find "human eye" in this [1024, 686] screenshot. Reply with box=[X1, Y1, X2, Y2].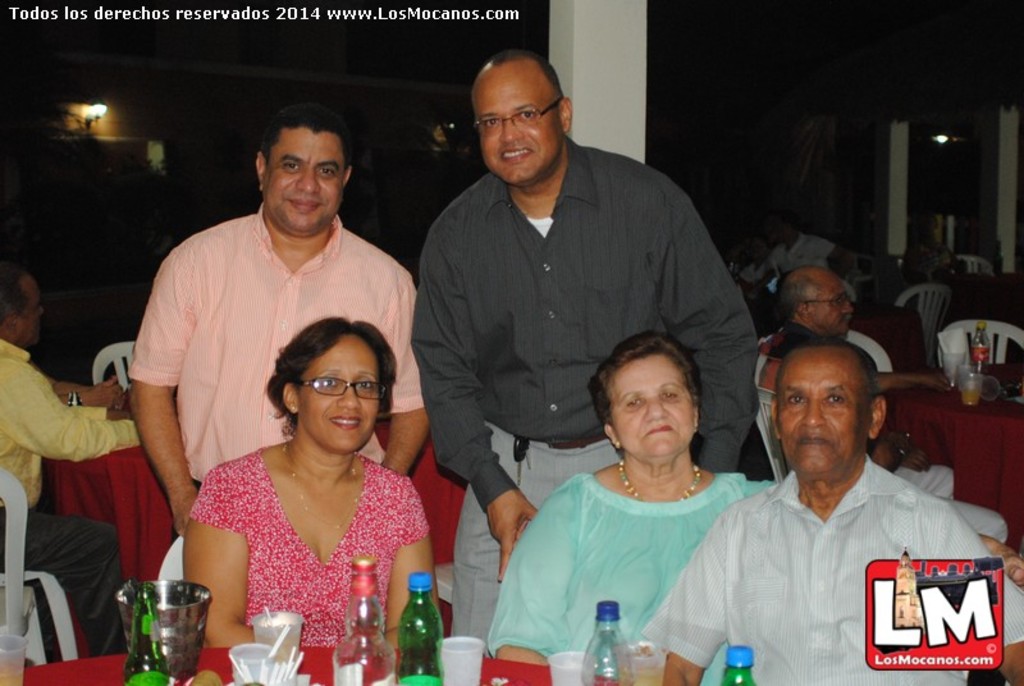
box=[276, 157, 302, 173].
